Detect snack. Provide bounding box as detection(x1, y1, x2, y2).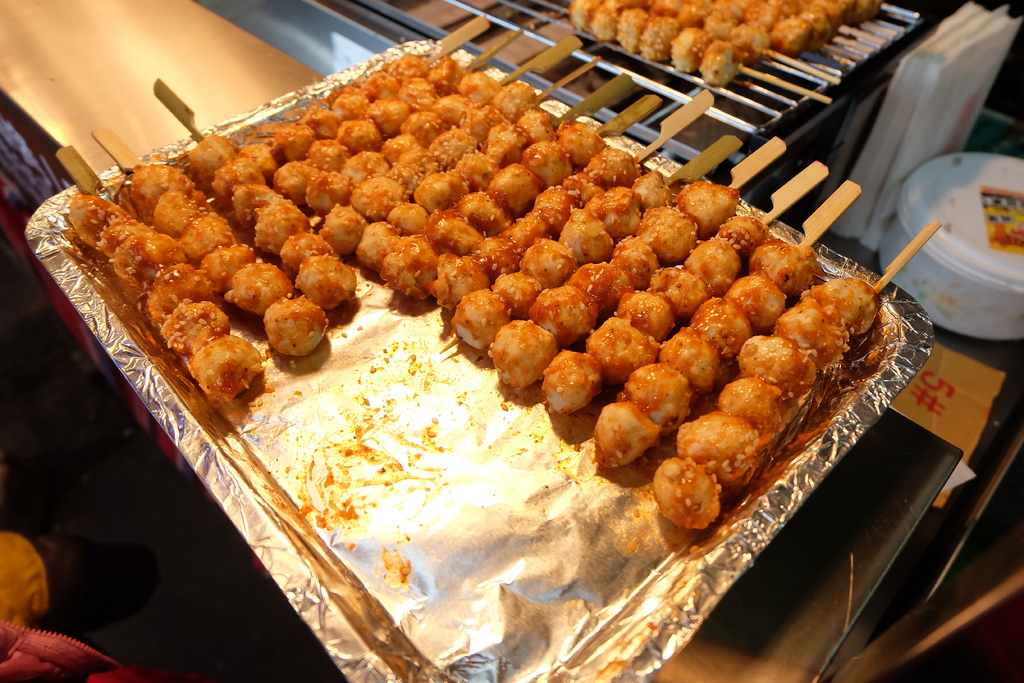
detection(195, 245, 257, 297).
